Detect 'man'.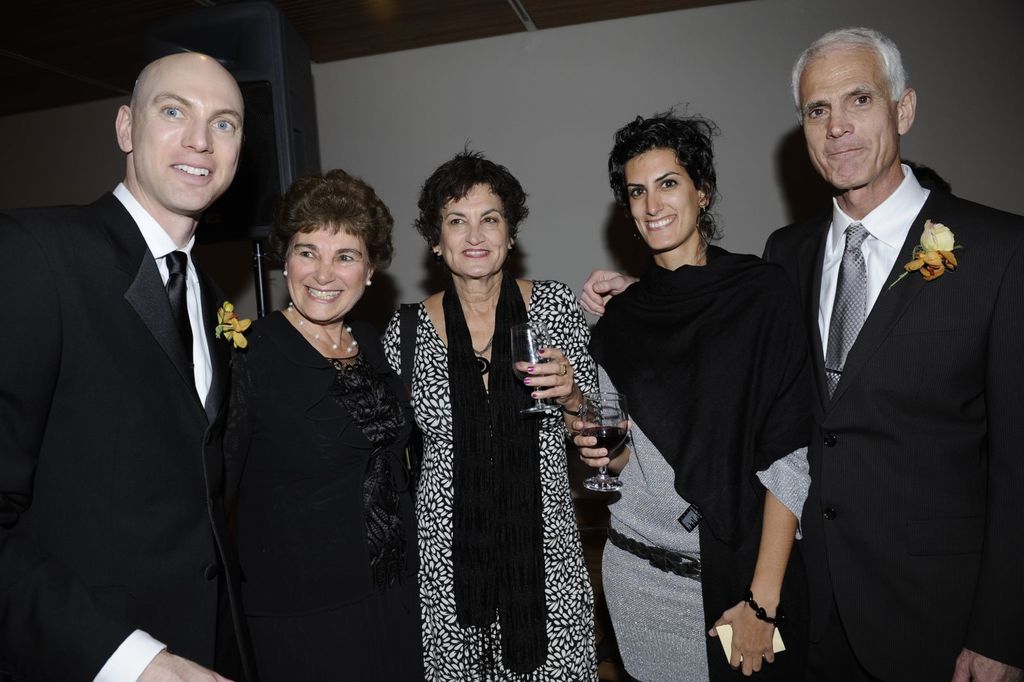
Detected at bbox=(577, 28, 1023, 681).
